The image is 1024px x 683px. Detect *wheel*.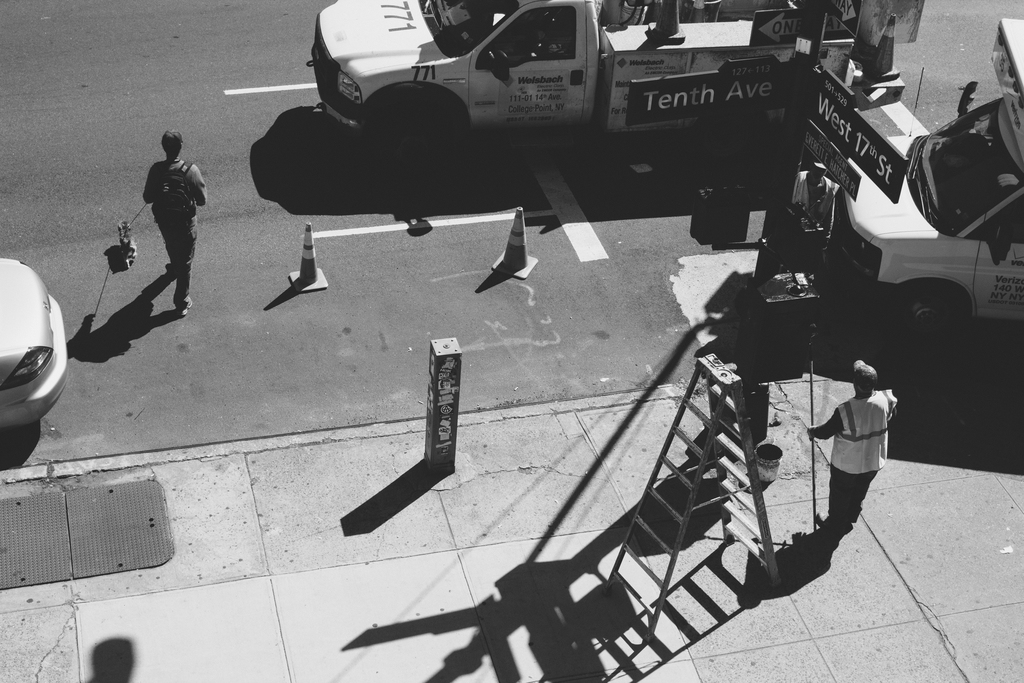
Detection: [x1=696, y1=111, x2=756, y2=176].
